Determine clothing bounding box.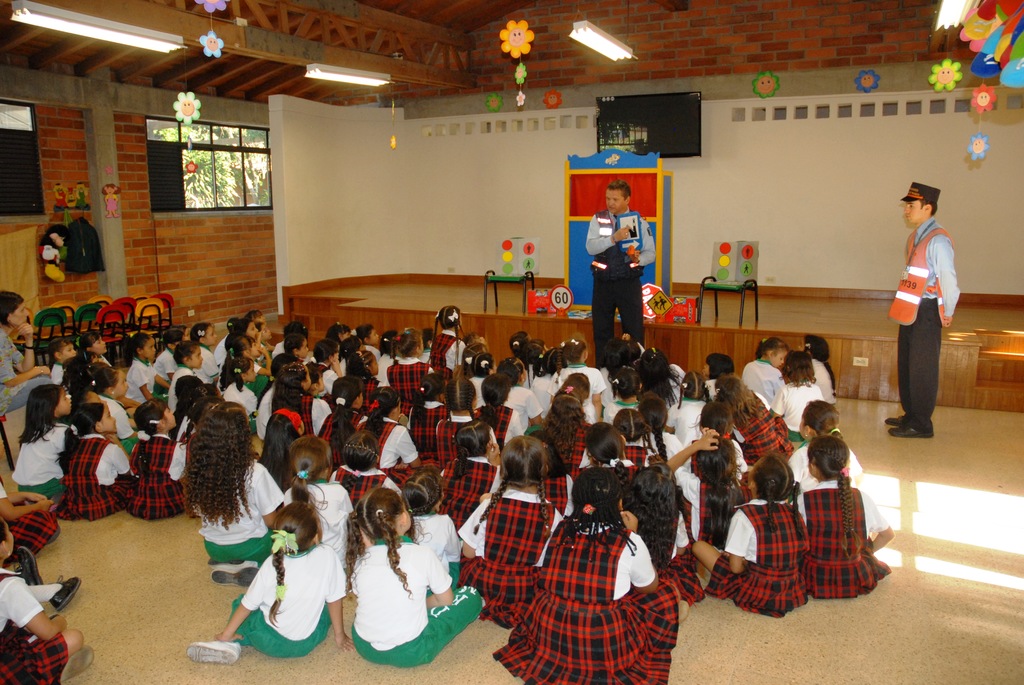
Determined: x1=471 y1=402 x2=527 y2=446.
